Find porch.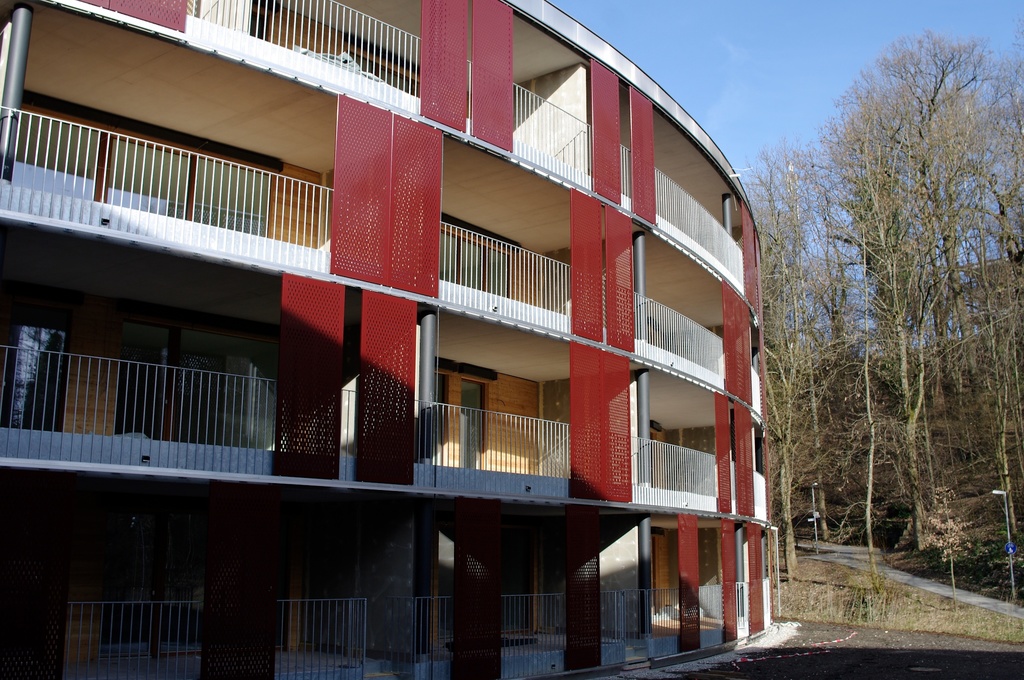
l=750, t=472, r=775, b=528.
